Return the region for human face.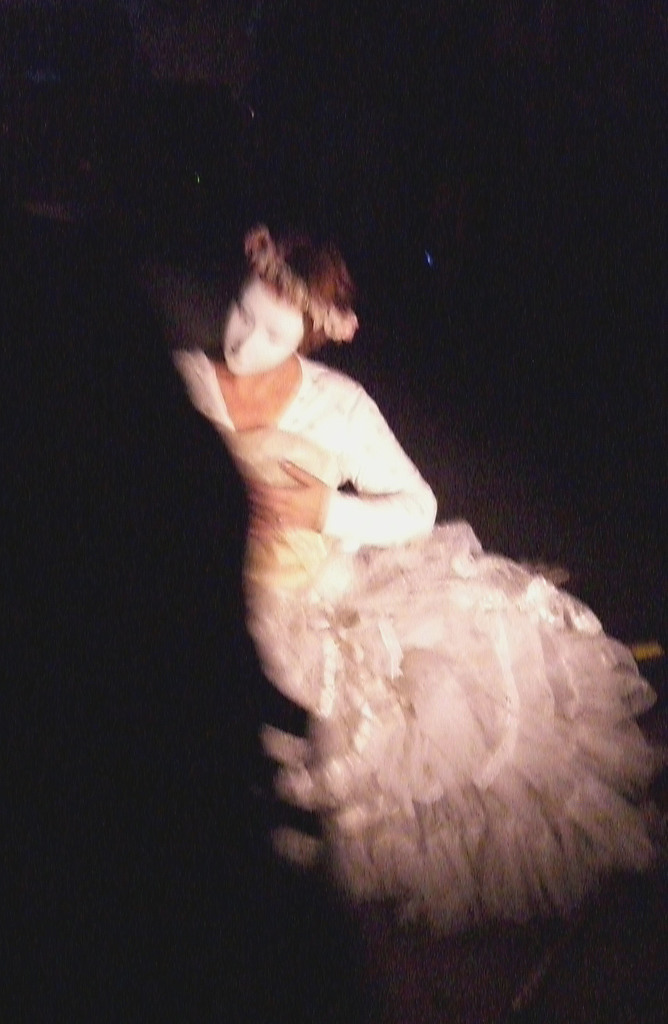
x1=227 y1=284 x2=303 y2=373.
